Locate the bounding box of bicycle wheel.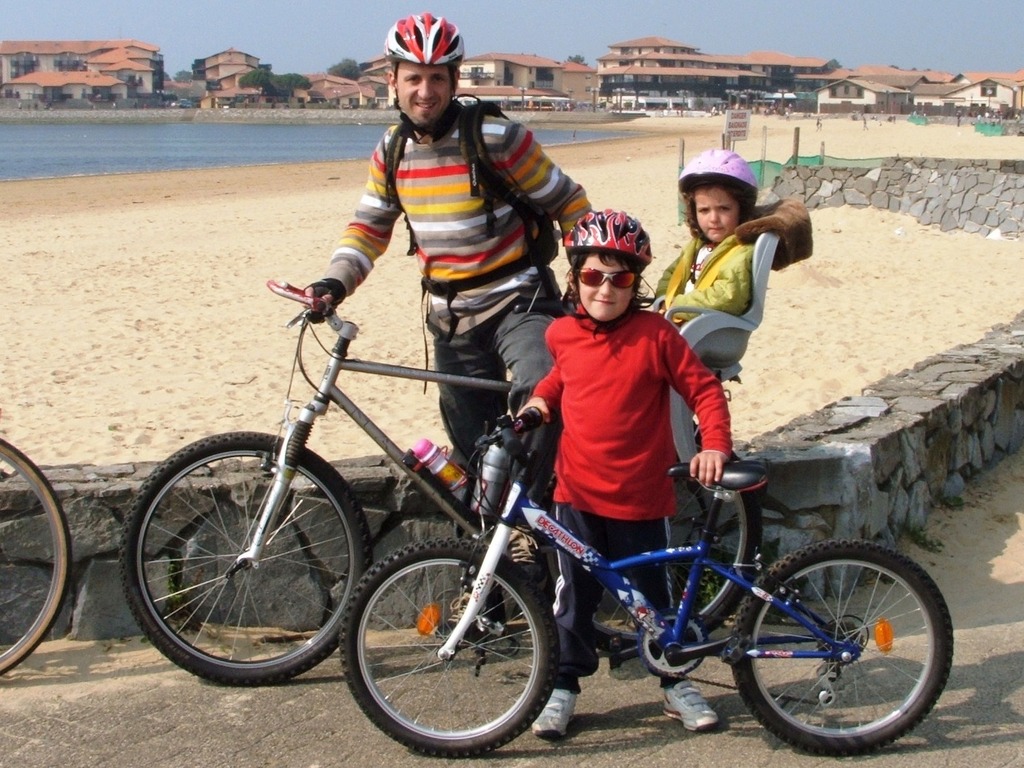
Bounding box: [118,432,367,685].
